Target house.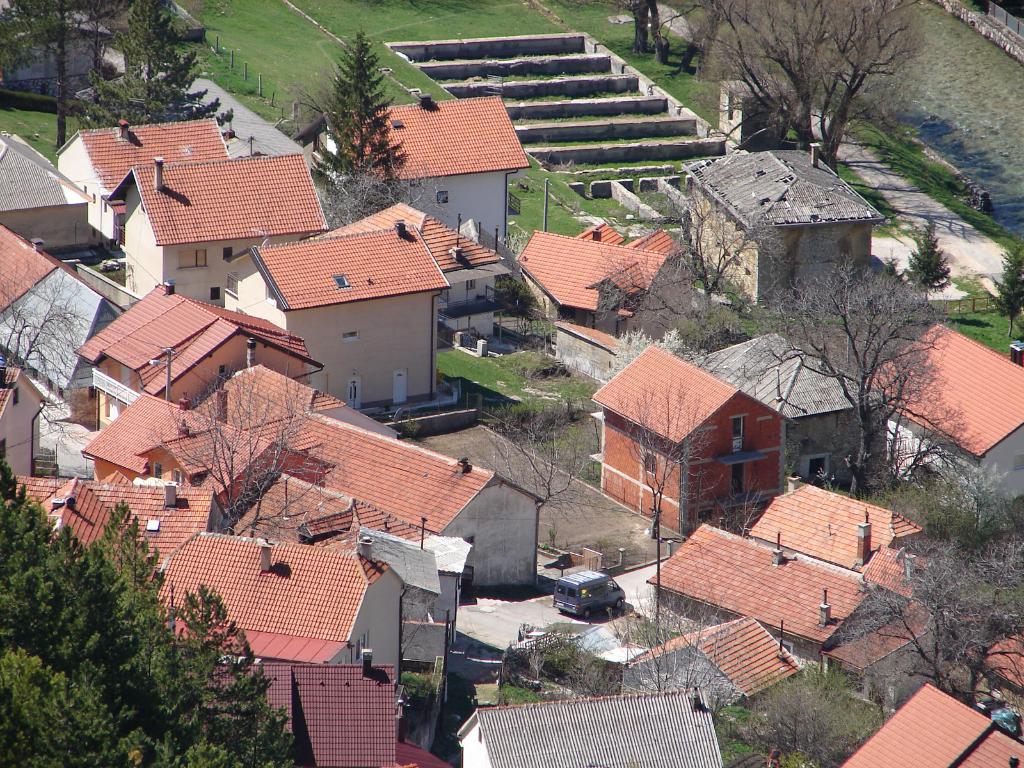
Target region: x1=685 y1=331 x2=894 y2=495.
